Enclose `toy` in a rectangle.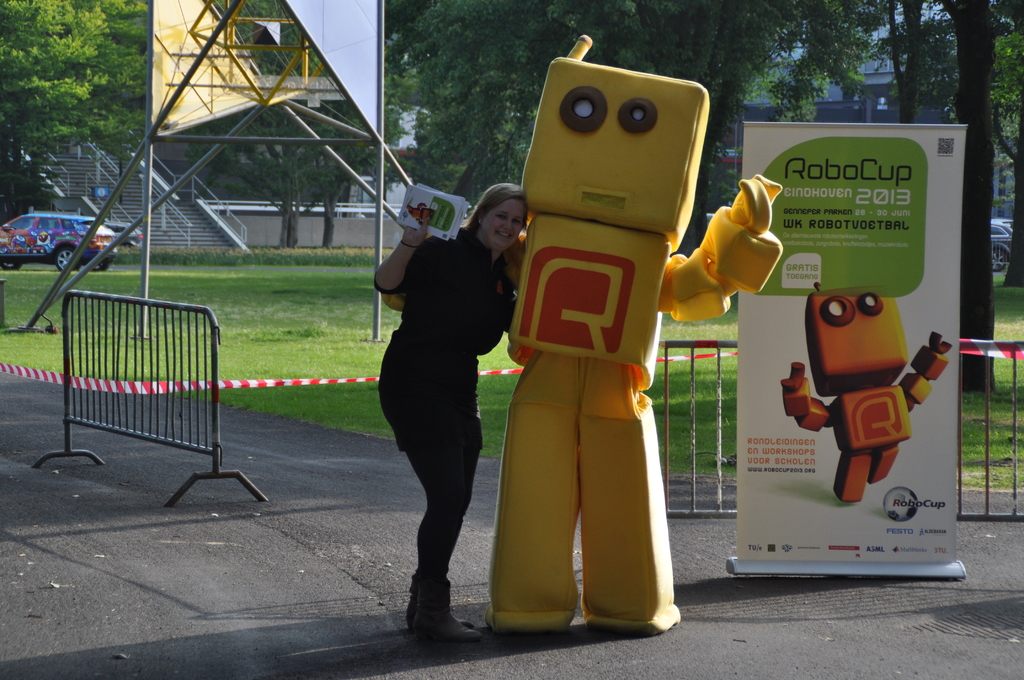
Rect(413, 80, 826, 632).
